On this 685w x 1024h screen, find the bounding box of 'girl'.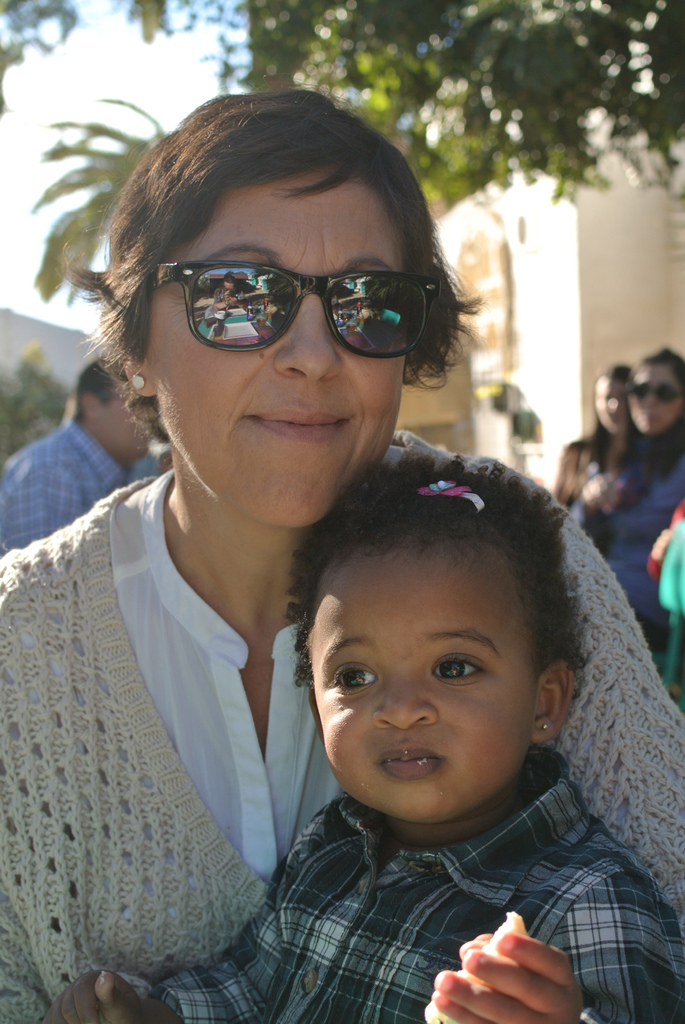
Bounding box: left=51, top=451, right=682, bottom=1018.
